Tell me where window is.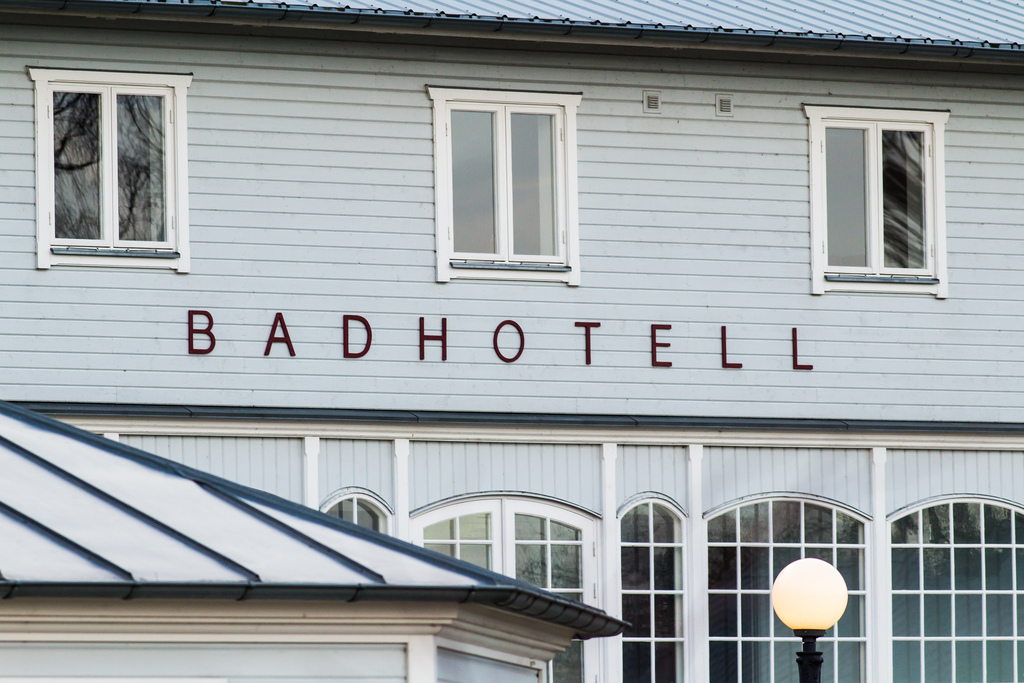
window is at box=[621, 491, 692, 682].
